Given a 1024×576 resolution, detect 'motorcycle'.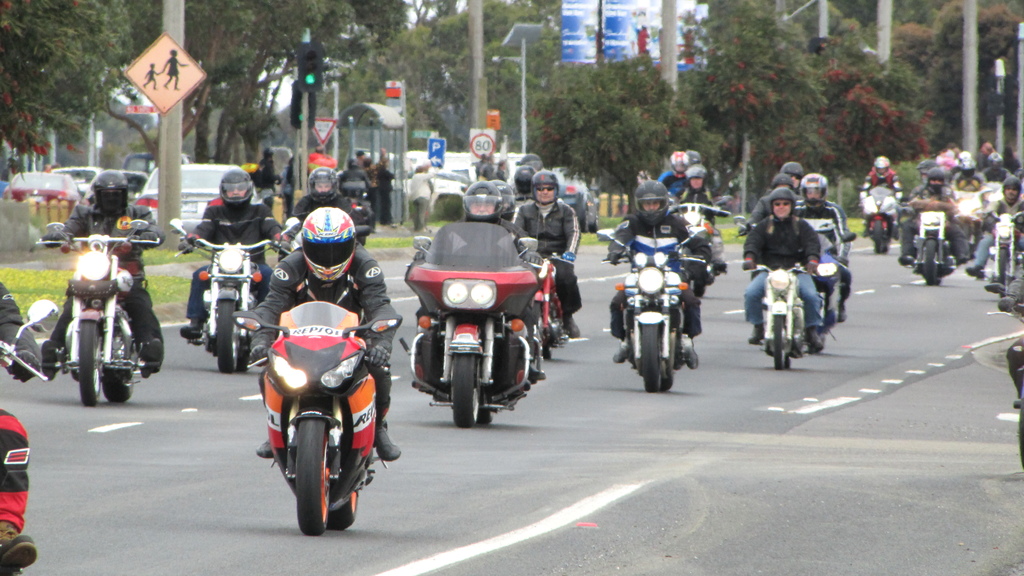
{"left": 593, "top": 232, "right": 719, "bottom": 398}.
